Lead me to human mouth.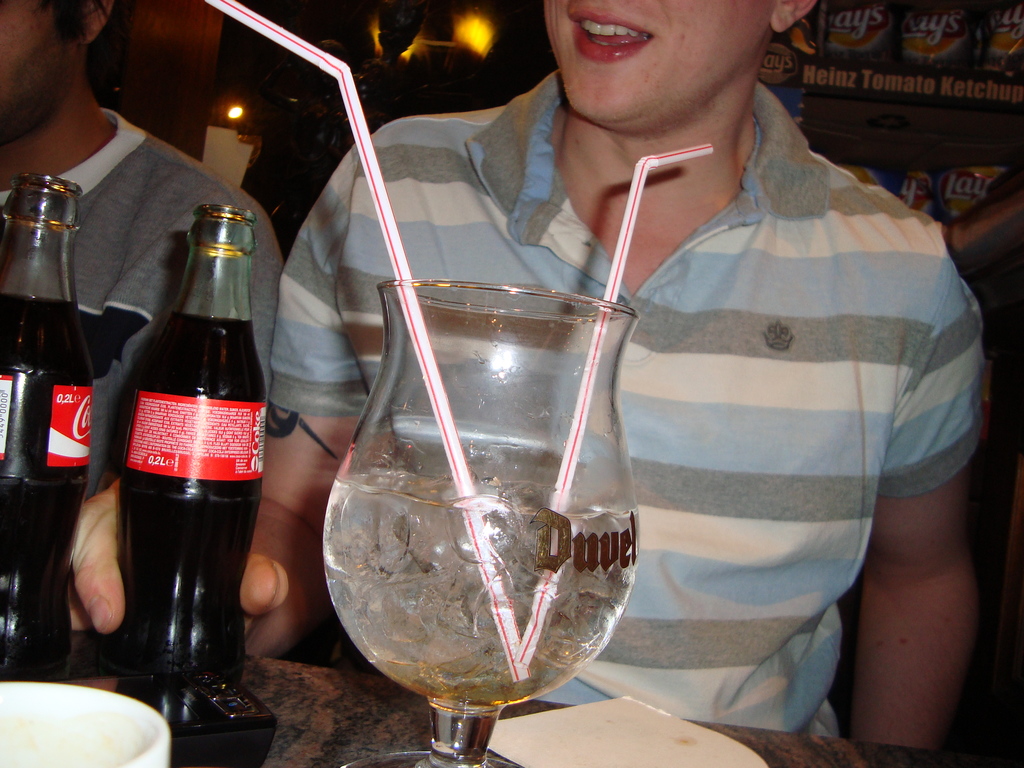
Lead to <region>571, 12, 655, 54</region>.
